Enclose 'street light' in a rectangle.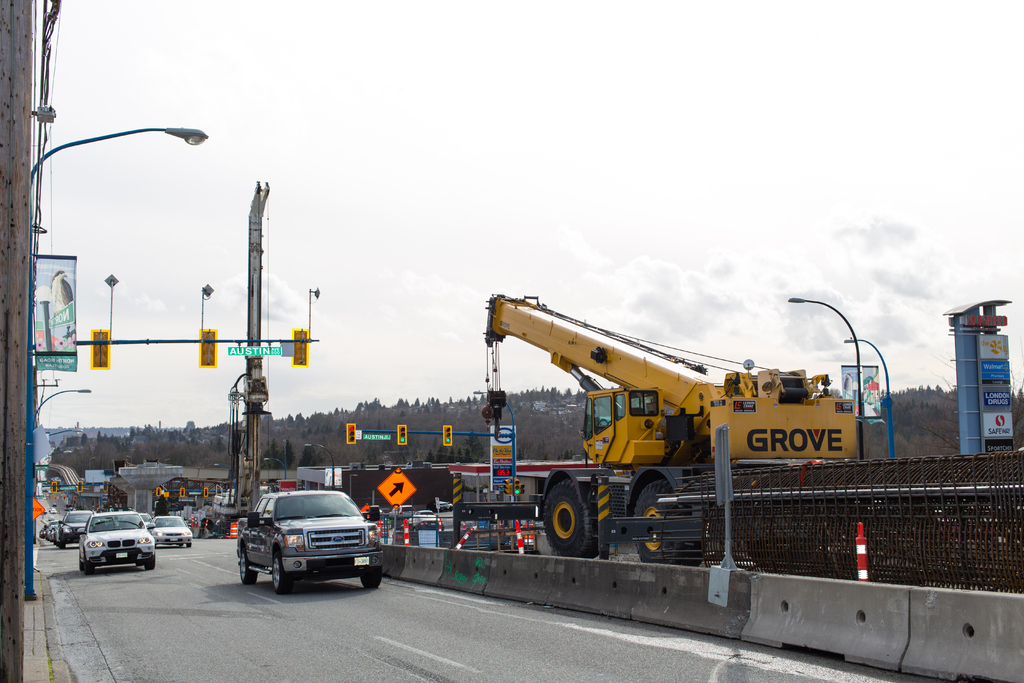
(left=86, top=452, right=100, bottom=472).
